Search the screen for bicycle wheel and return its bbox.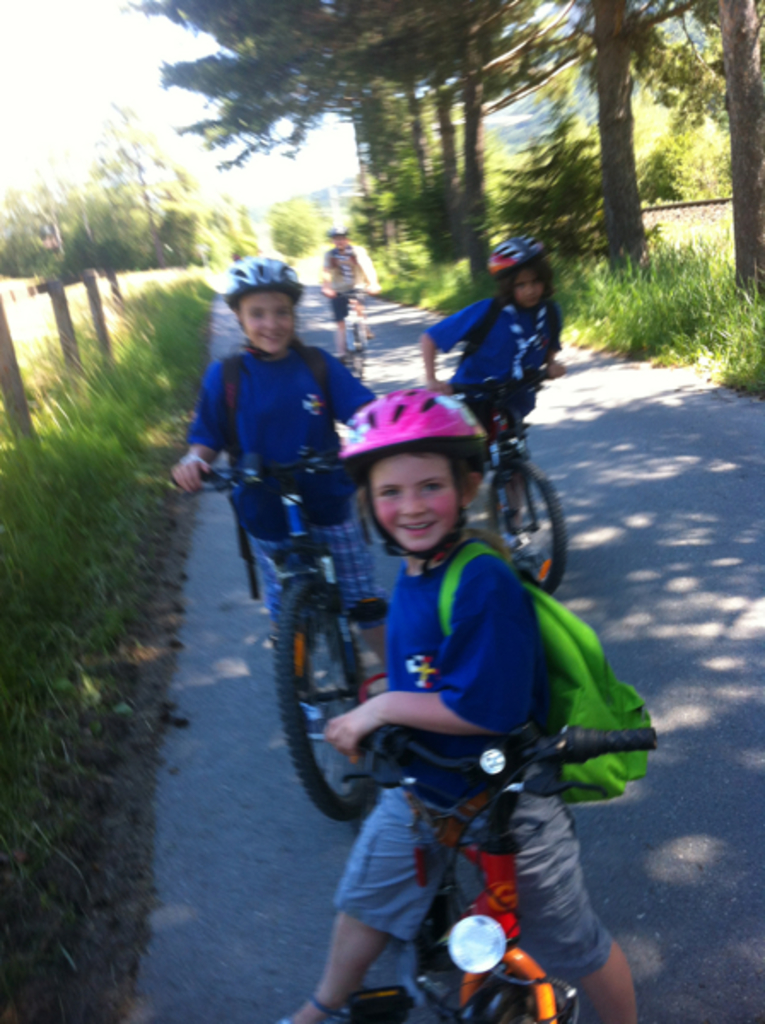
Found: 485 466 567 597.
